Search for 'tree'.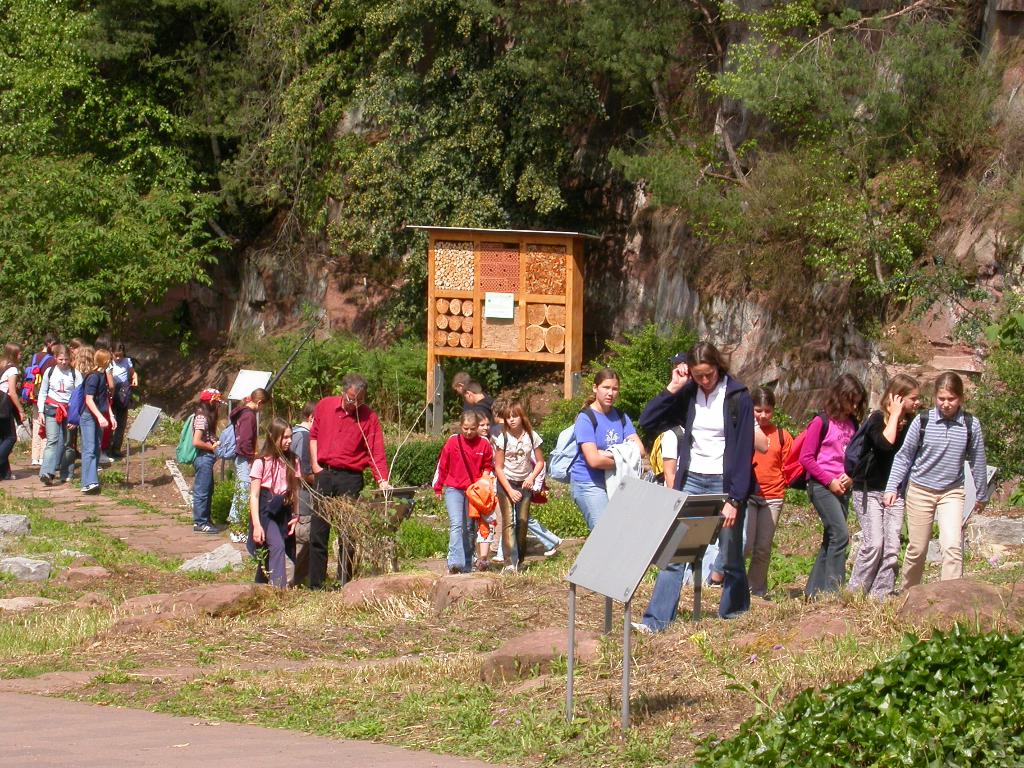
Found at box=[0, 0, 1023, 356].
